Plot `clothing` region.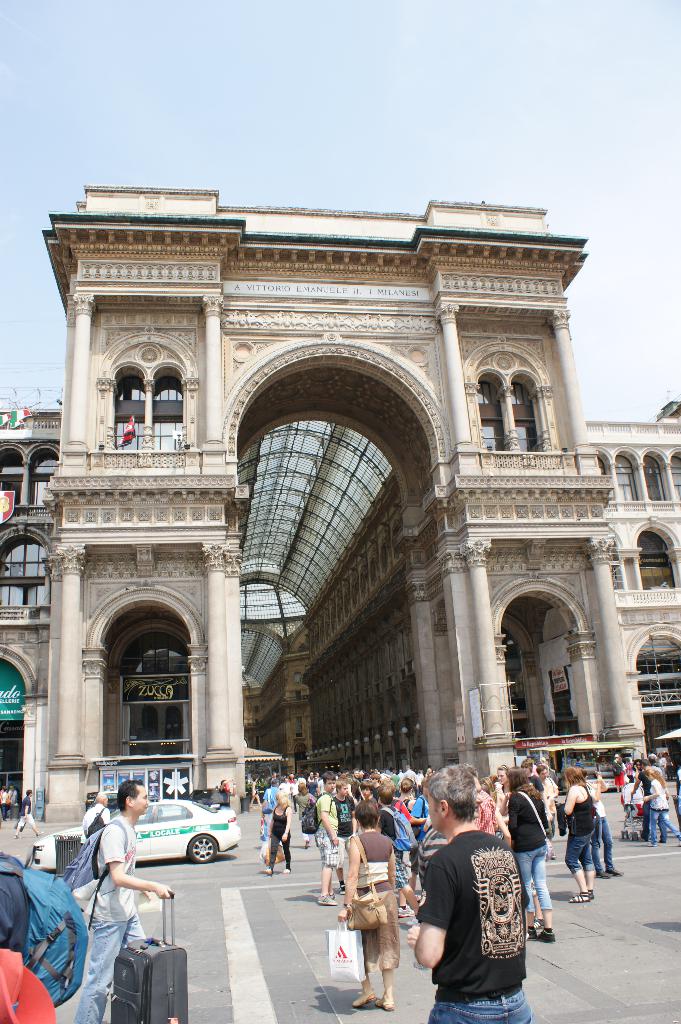
Plotted at [651, 781, 680, 843].
